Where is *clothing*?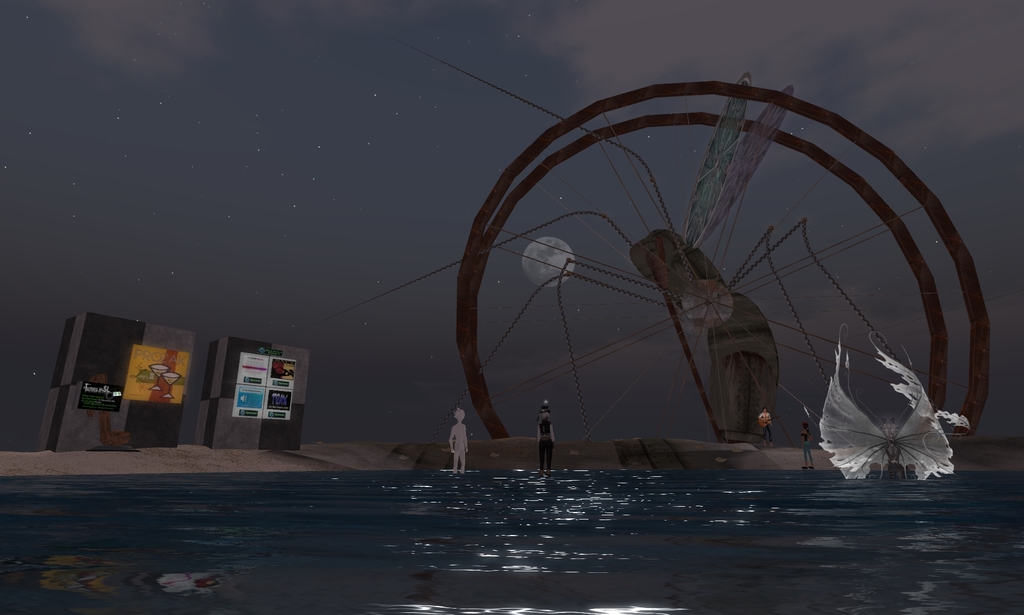
758/411/774/446.
